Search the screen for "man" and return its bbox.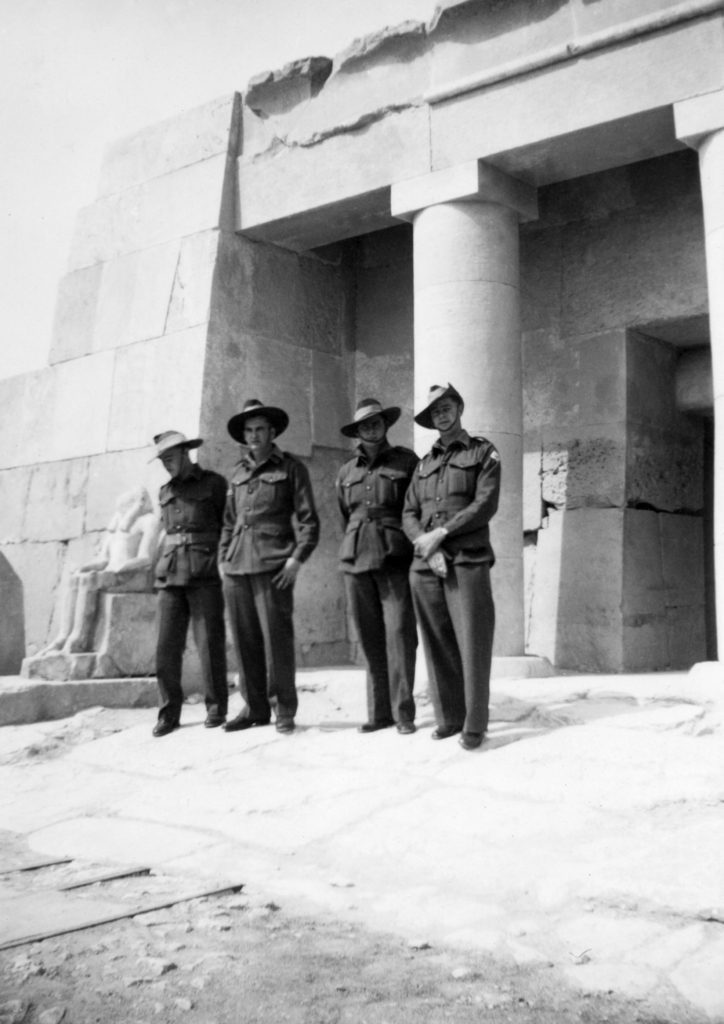
Found: [left=399, top=381, right=508, bottom=755].
